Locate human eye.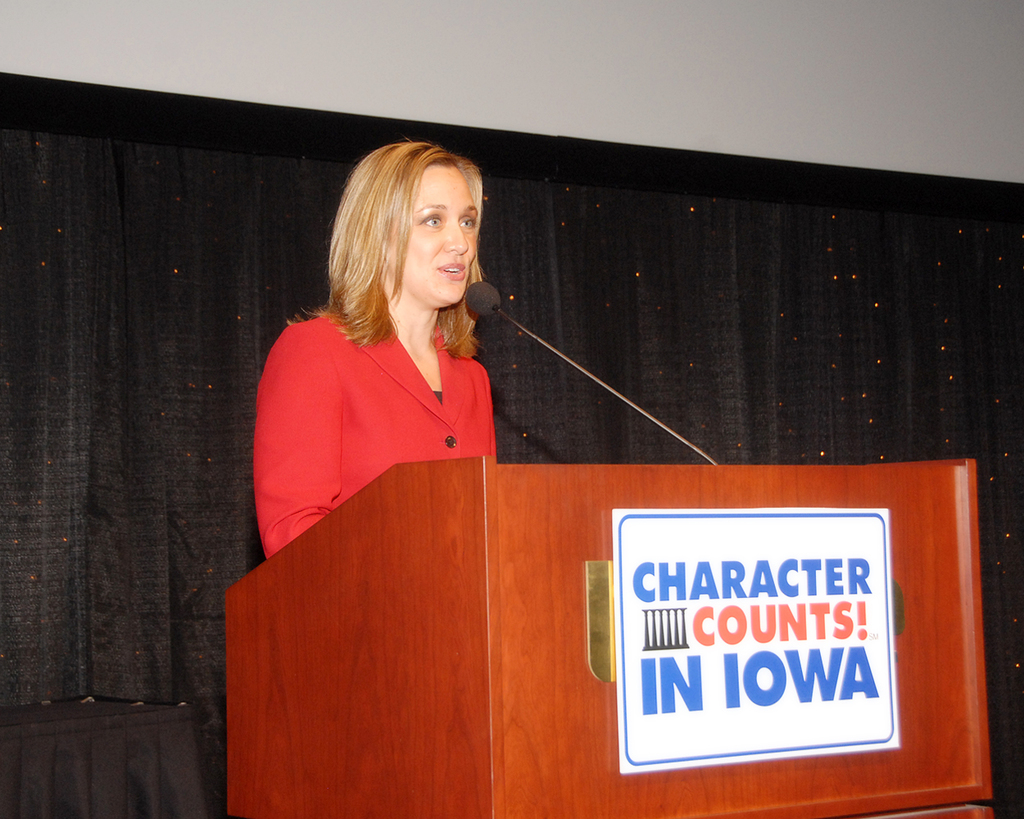
Bounding box: <box>457,213,474,233</box>.
